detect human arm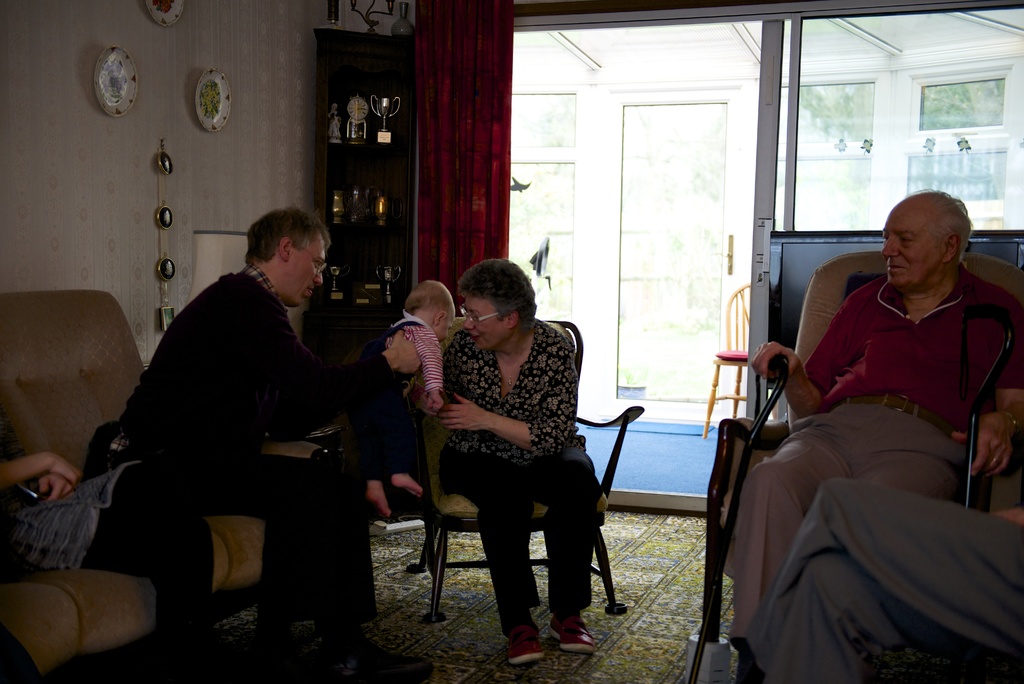
424:319:464:411
